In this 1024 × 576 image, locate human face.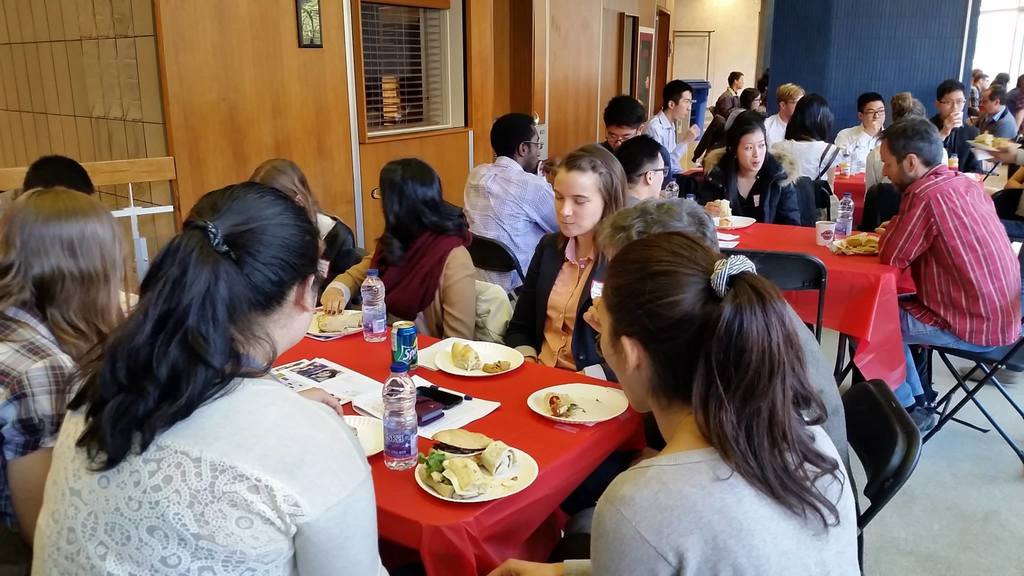
Bounding box: [x1=523, y1=128, x2=541, y2=172].
